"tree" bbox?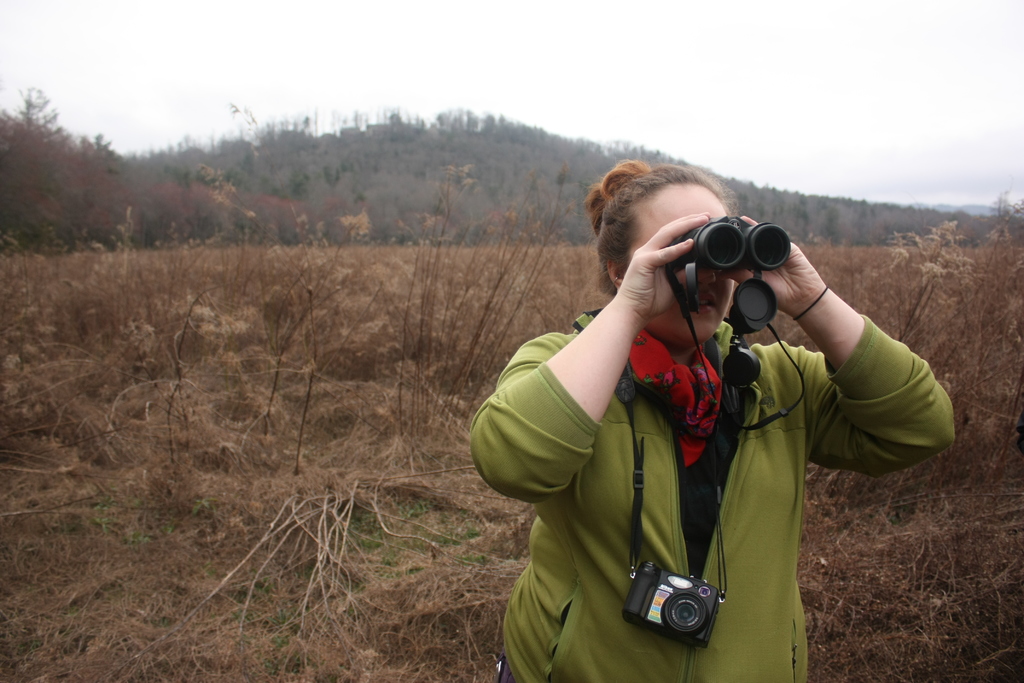
BBox(12, 86, 63, 140)
